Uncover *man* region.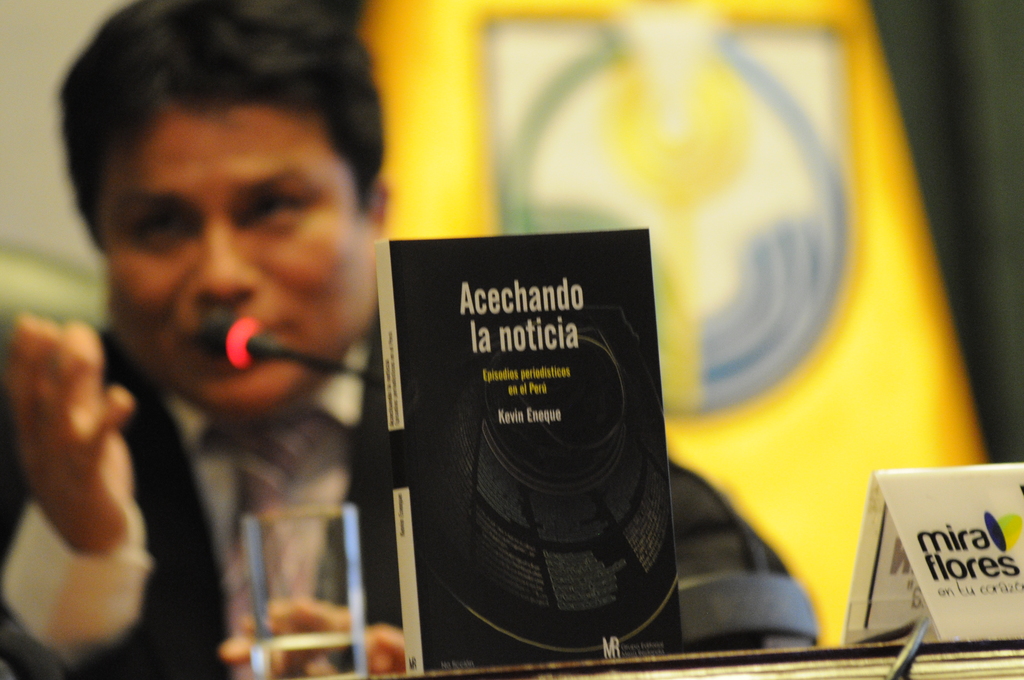
Uncovered: [0, 0, 826, 672].
